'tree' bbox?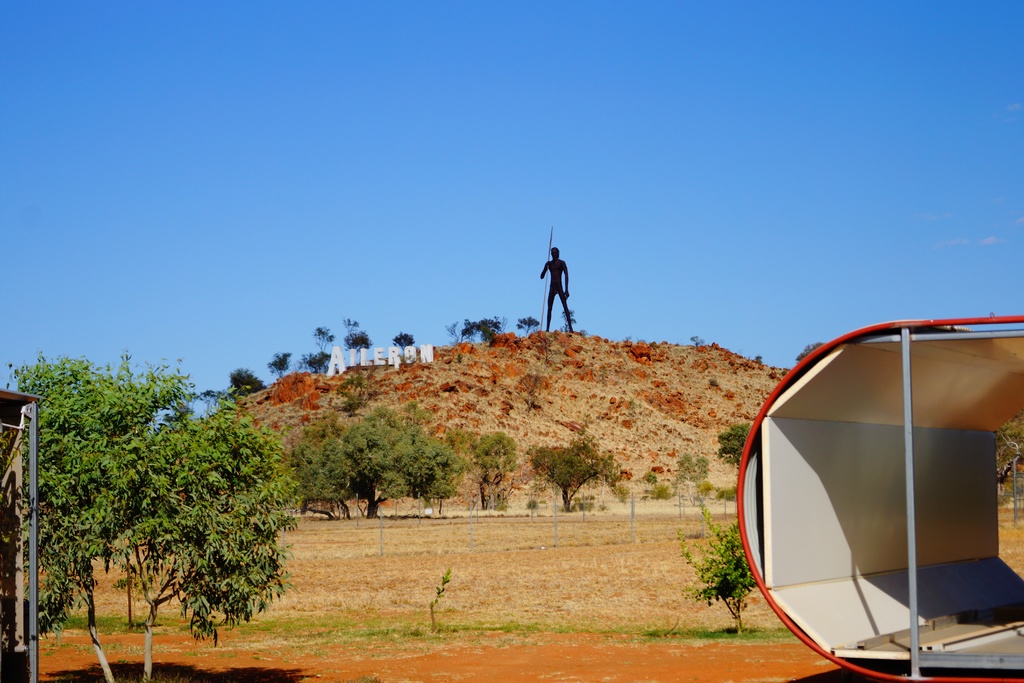
{"left": 225, "top": 372, "right": 252, "bottom": 398}
